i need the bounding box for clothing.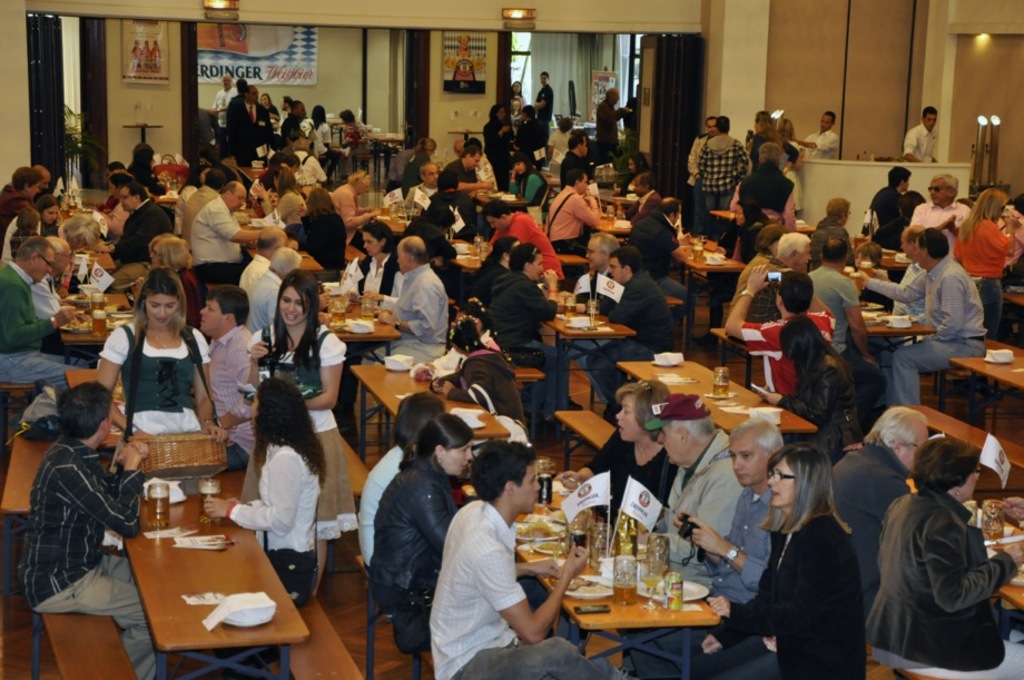
Here it is: 32/276/71/314.
